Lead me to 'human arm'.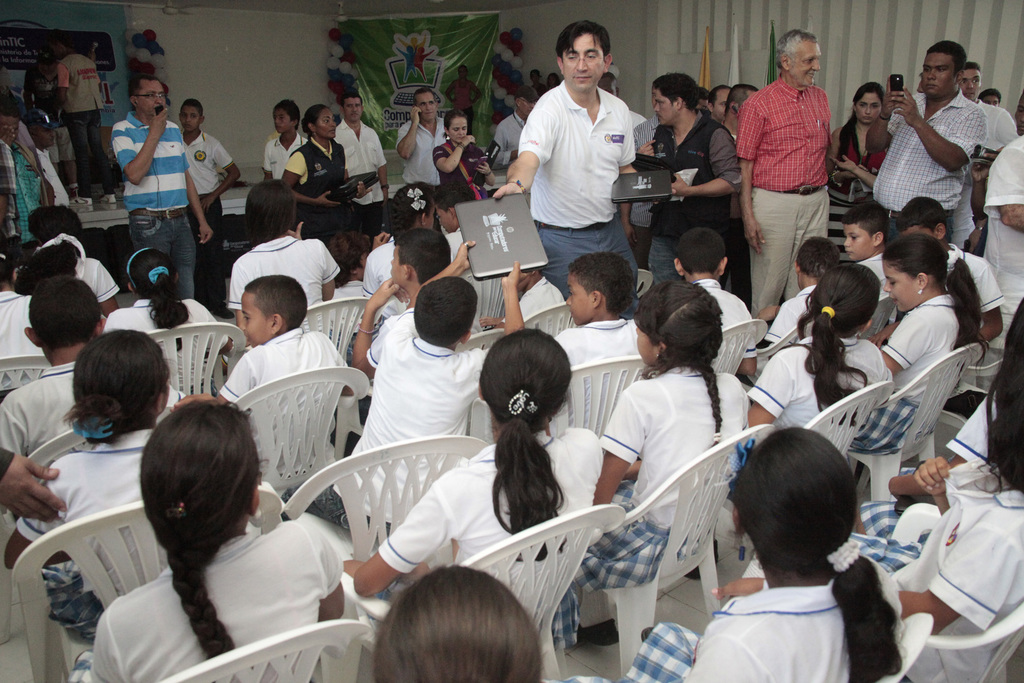
Lead to box(198, 137, 242, 213).
